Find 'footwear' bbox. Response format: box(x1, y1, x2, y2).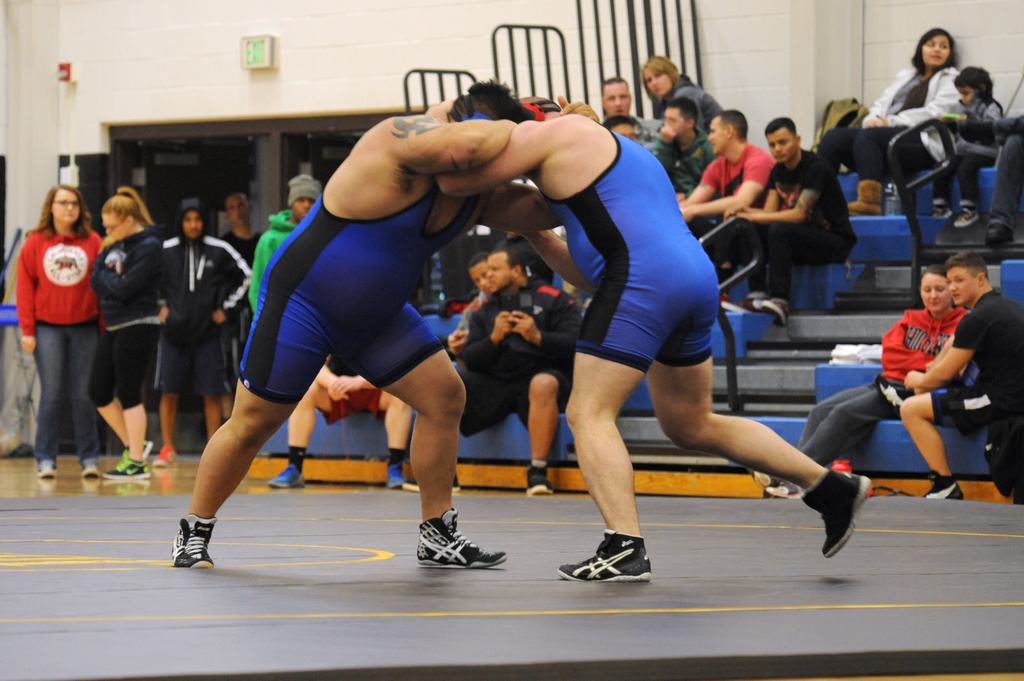
box(573, 537, 663, 590).
